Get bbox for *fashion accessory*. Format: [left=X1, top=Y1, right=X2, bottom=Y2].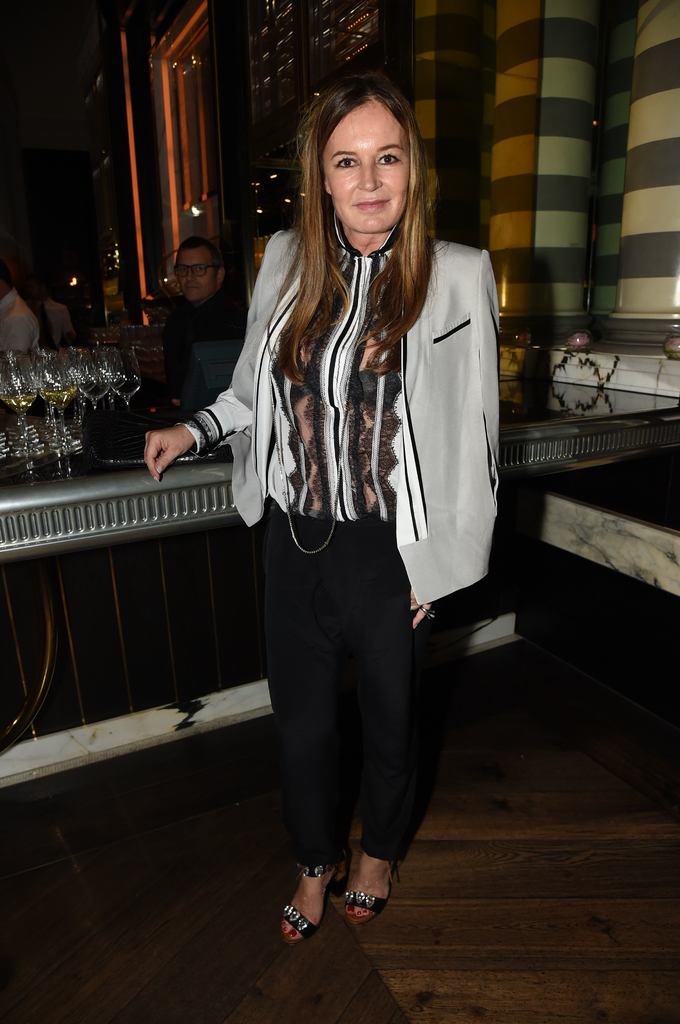
[left=266, top=251, right=381, bottom=557].
